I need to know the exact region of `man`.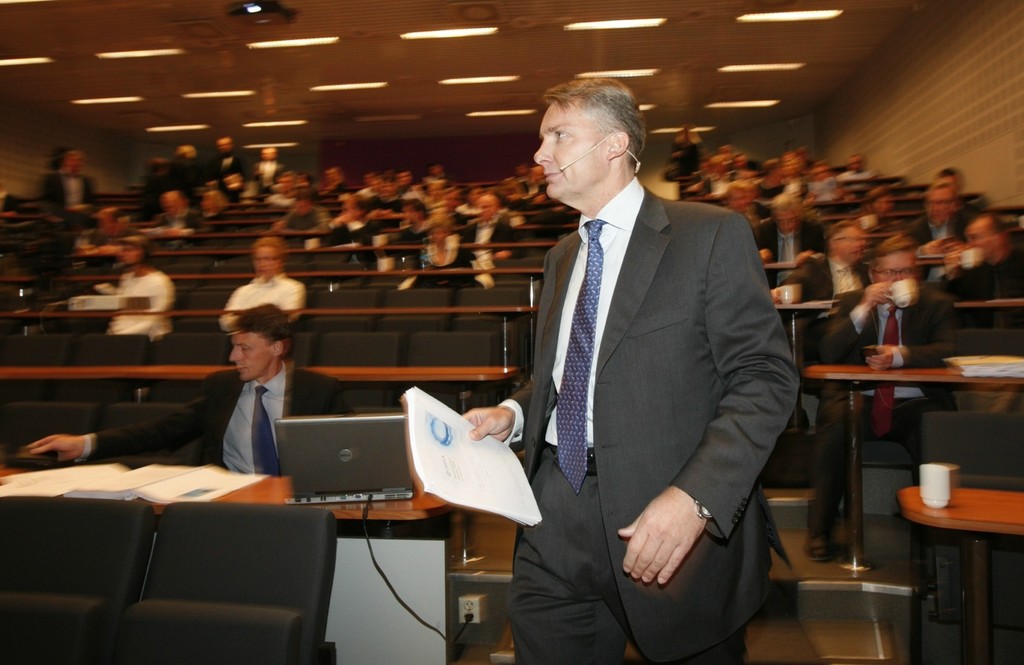
Region: crop(208, 136, 253, 182).
